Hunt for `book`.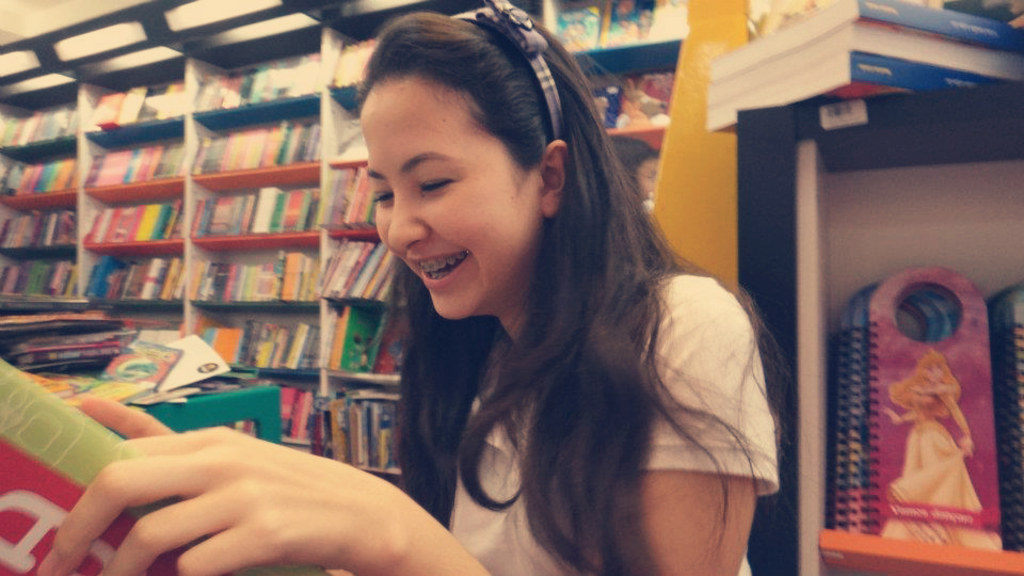
Hunted down at 329/34/375/82.
